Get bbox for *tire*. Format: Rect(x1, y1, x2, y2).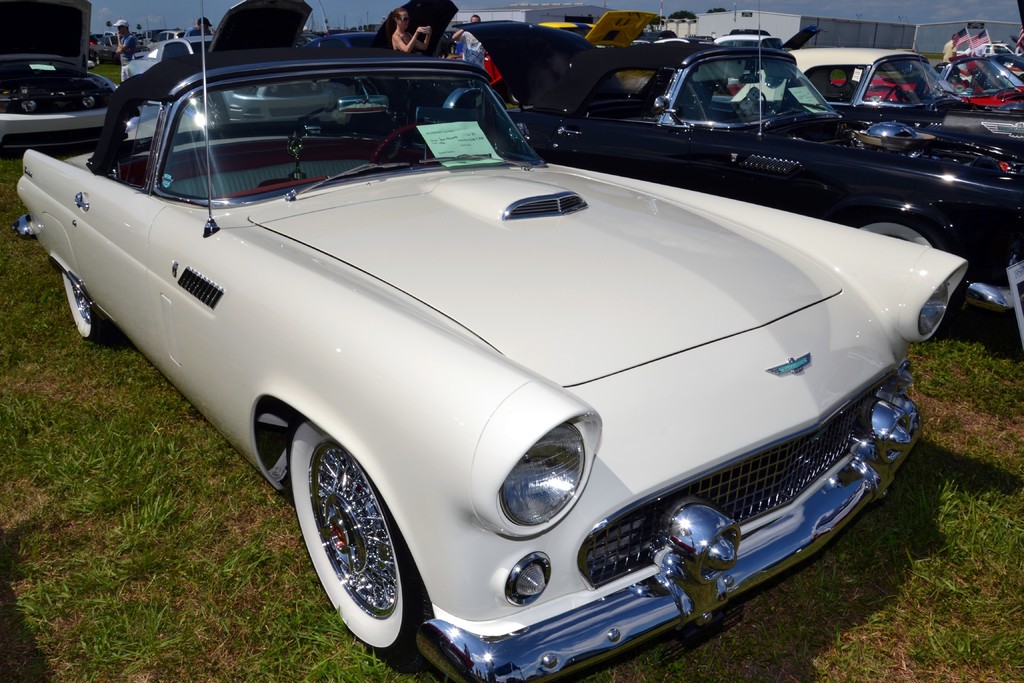
Rect(61, 265, 124, 345).
